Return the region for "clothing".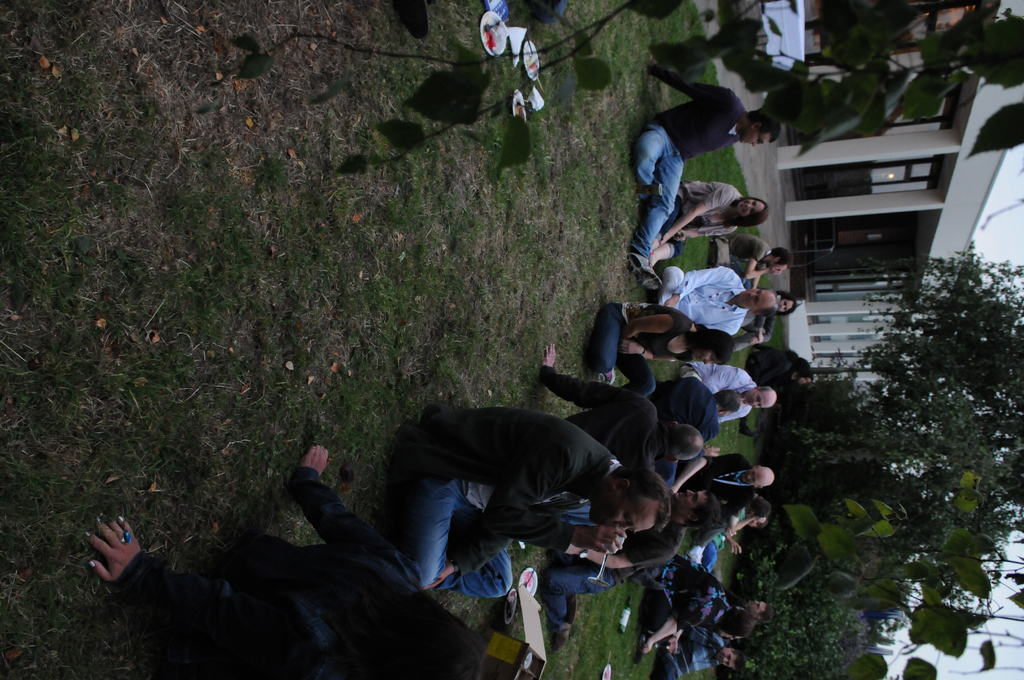
pyautogui.locateOnScreen(648, 380, 721, 442).
